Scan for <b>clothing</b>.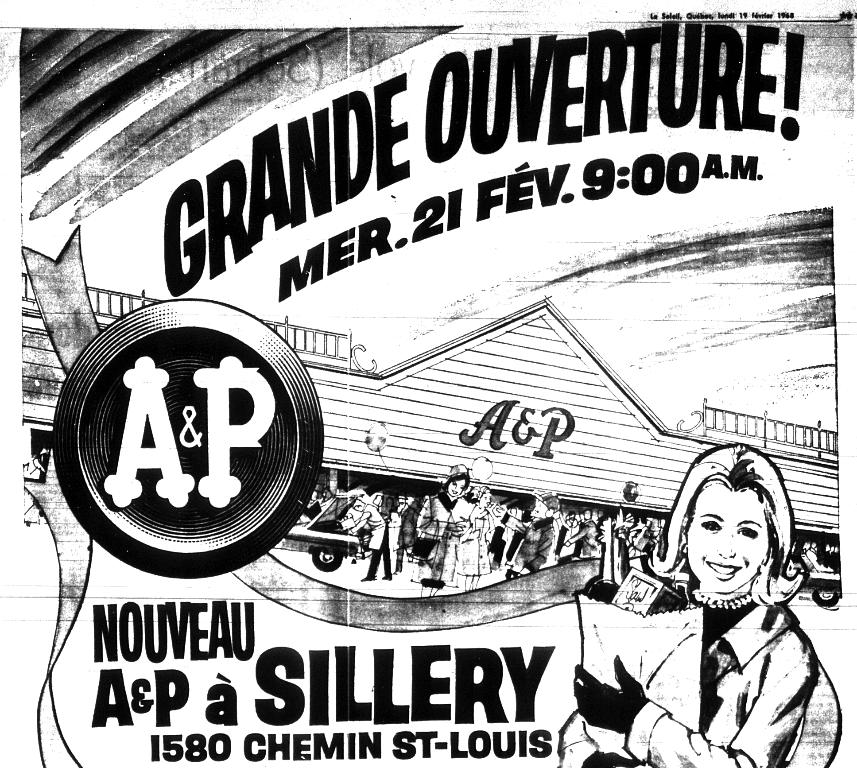
Scan result: box(453, 497, 486, 572).
